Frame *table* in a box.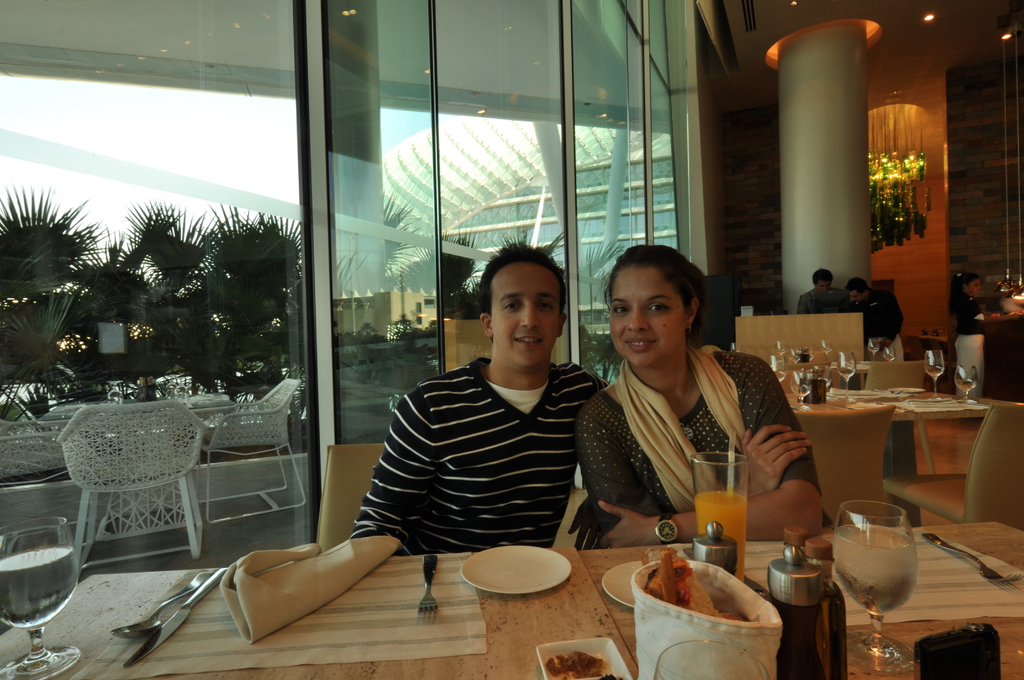
787/388/1005/620.
